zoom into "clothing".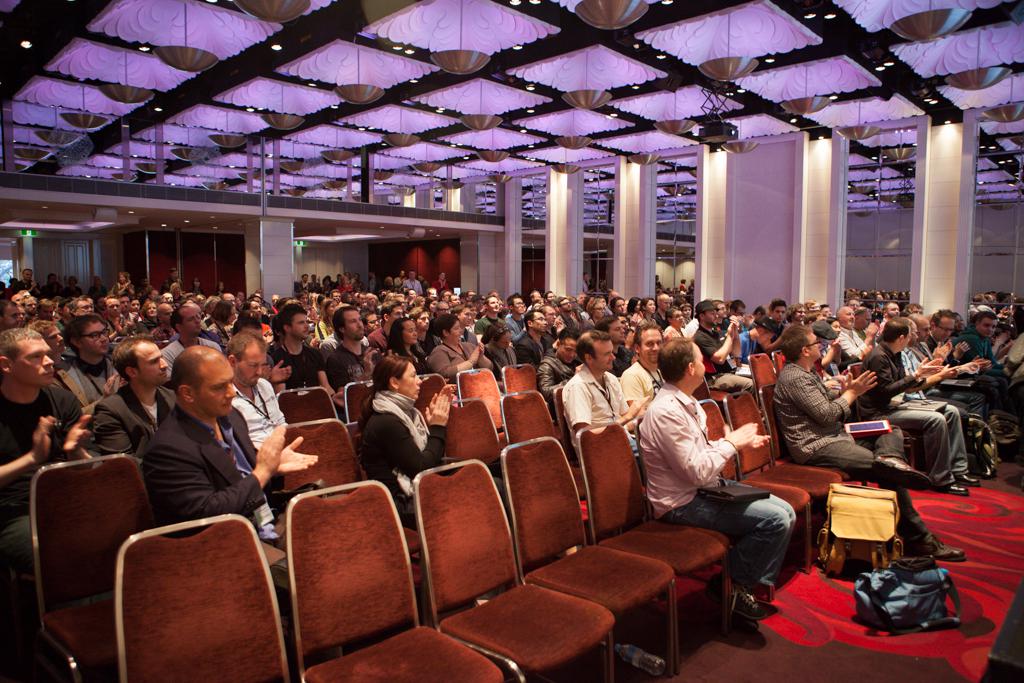
Zoom target: 567,363,635,455.
